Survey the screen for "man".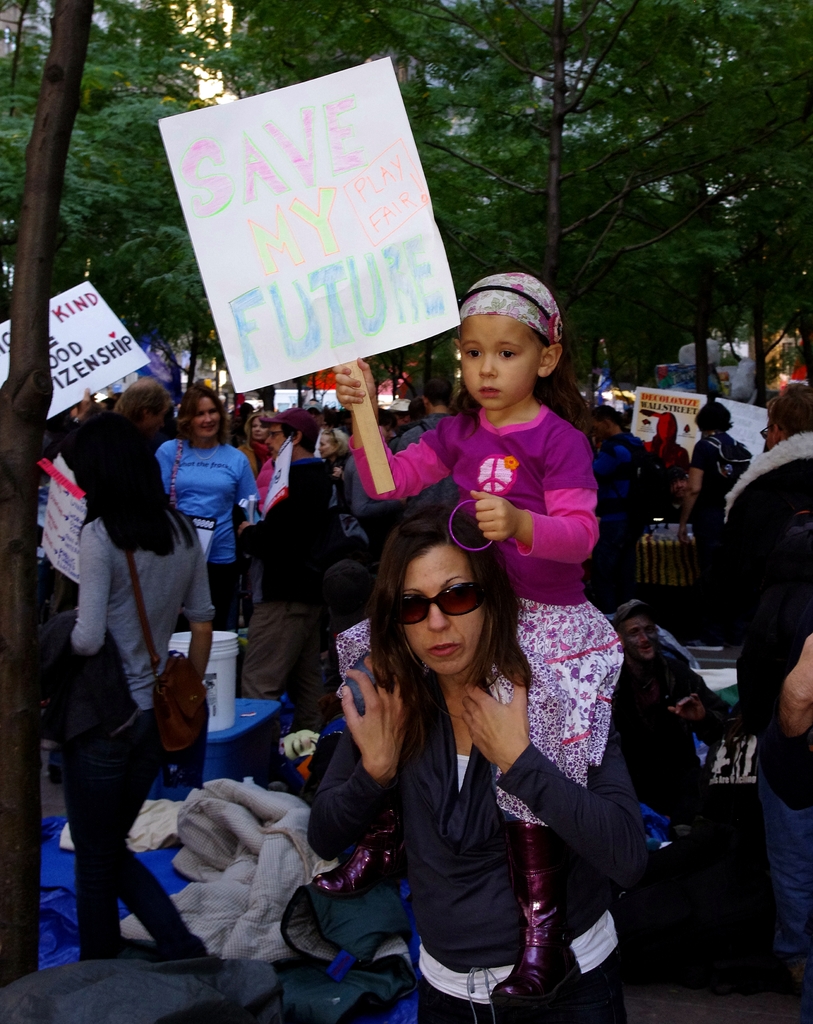
Survey found: x1=226 y1=404 x2=364 y2=728.
